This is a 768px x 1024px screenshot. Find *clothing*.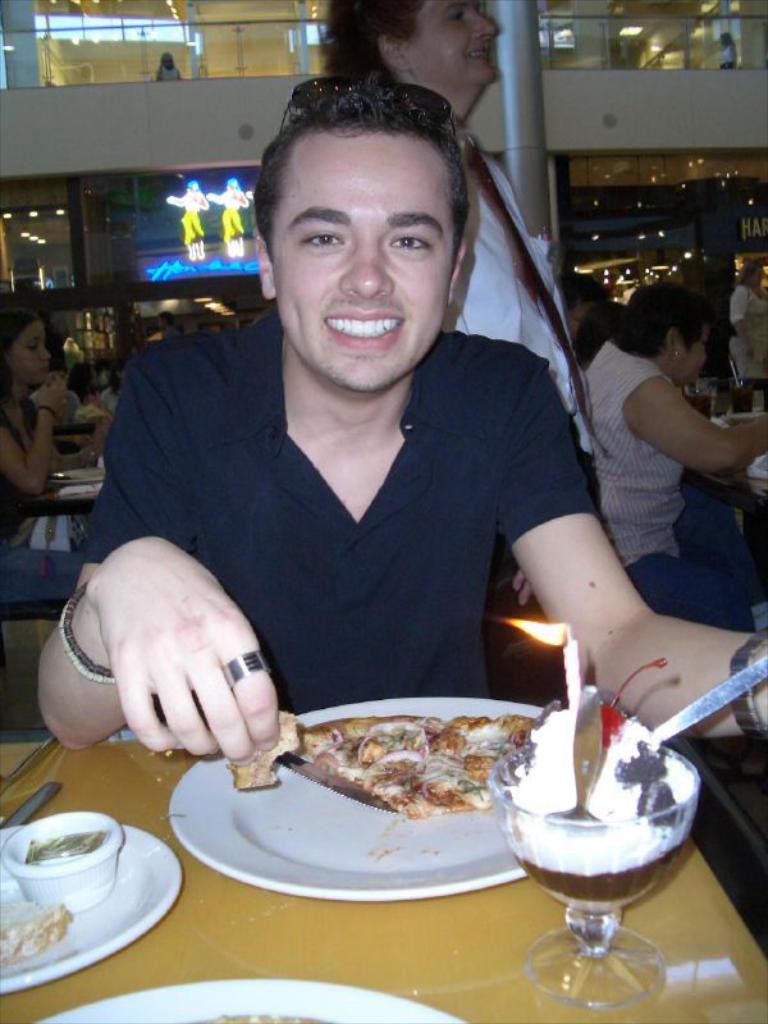
Bounding box: BBox(608, 343, 753, 627).
